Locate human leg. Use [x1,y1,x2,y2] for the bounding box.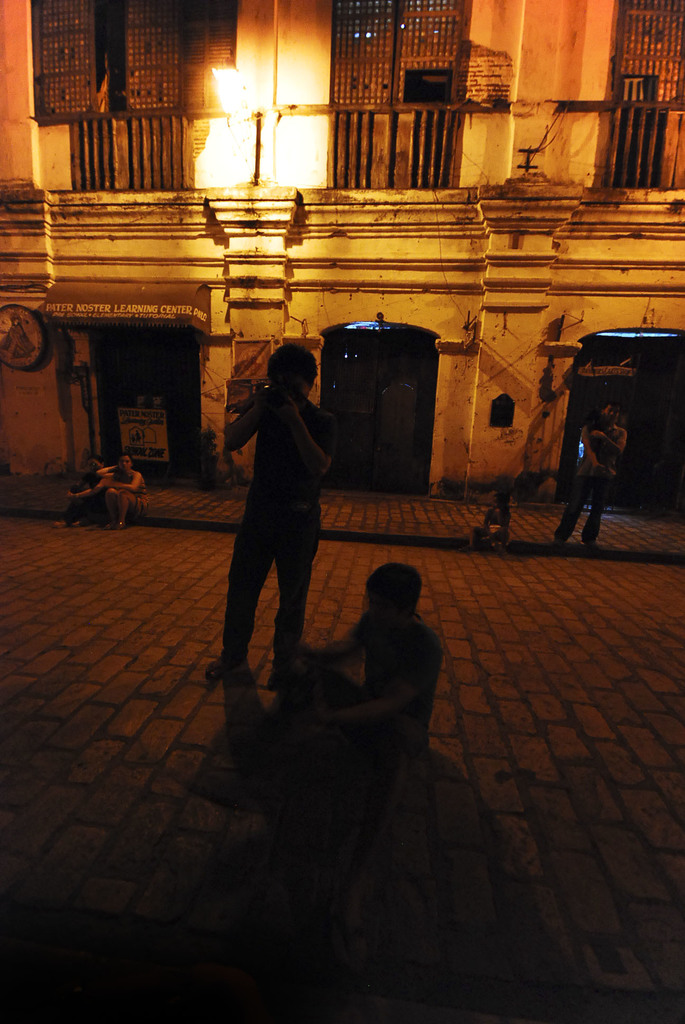
[205,490,272,679].
